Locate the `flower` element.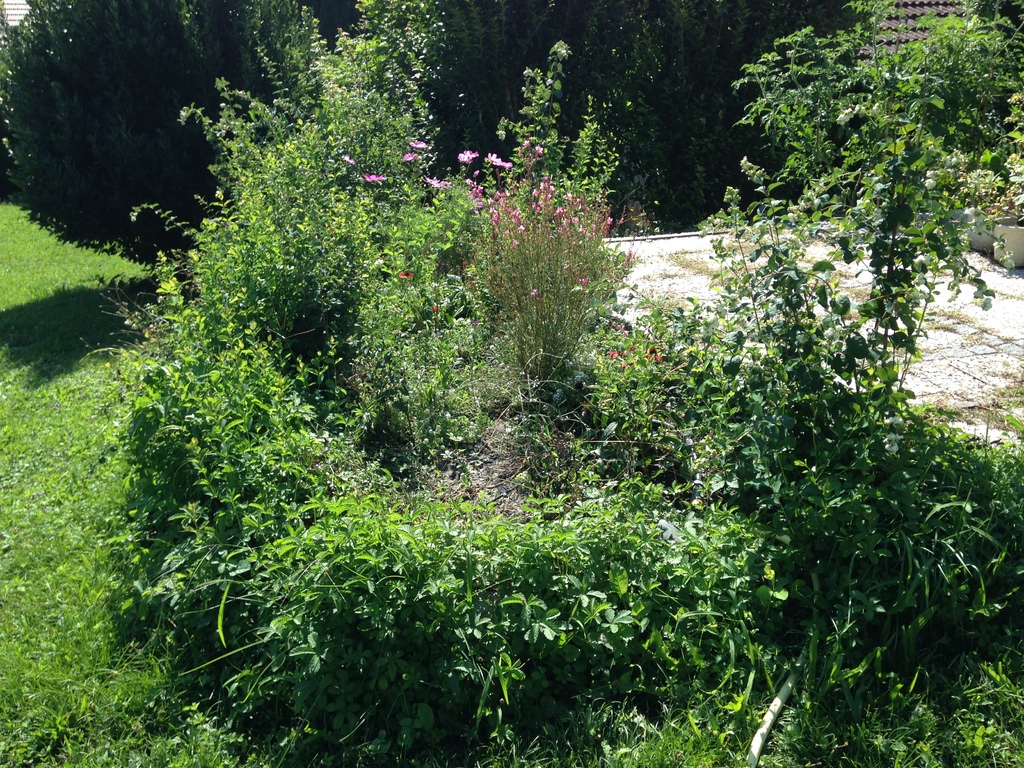
Element bbox: box(364, 172, 391, 183).
